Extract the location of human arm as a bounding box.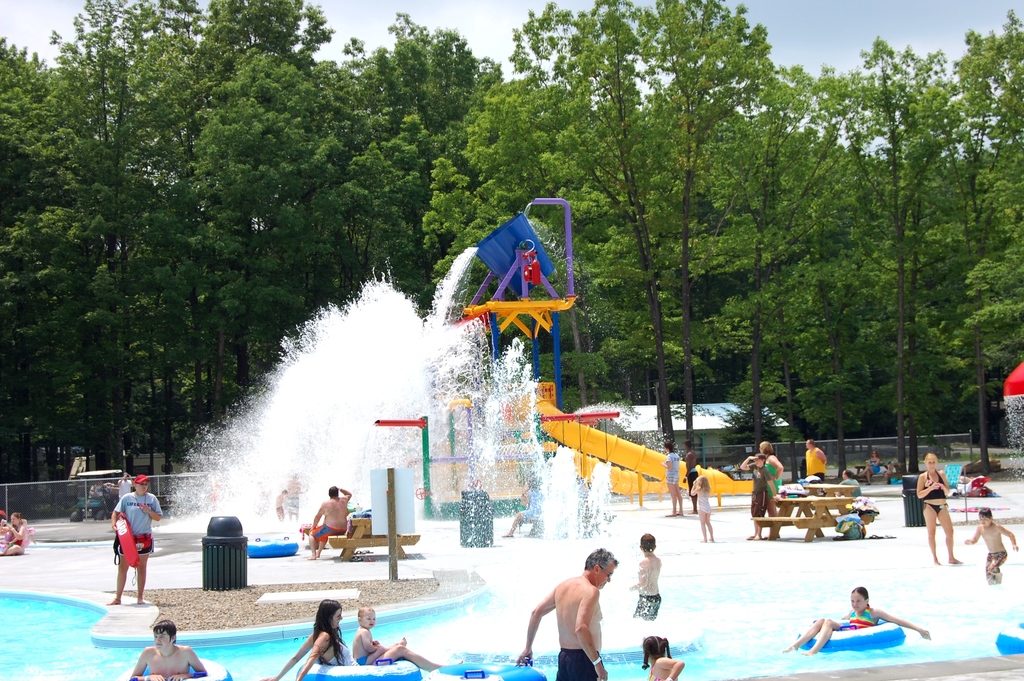
bbox(127, 646, 166, 680).
